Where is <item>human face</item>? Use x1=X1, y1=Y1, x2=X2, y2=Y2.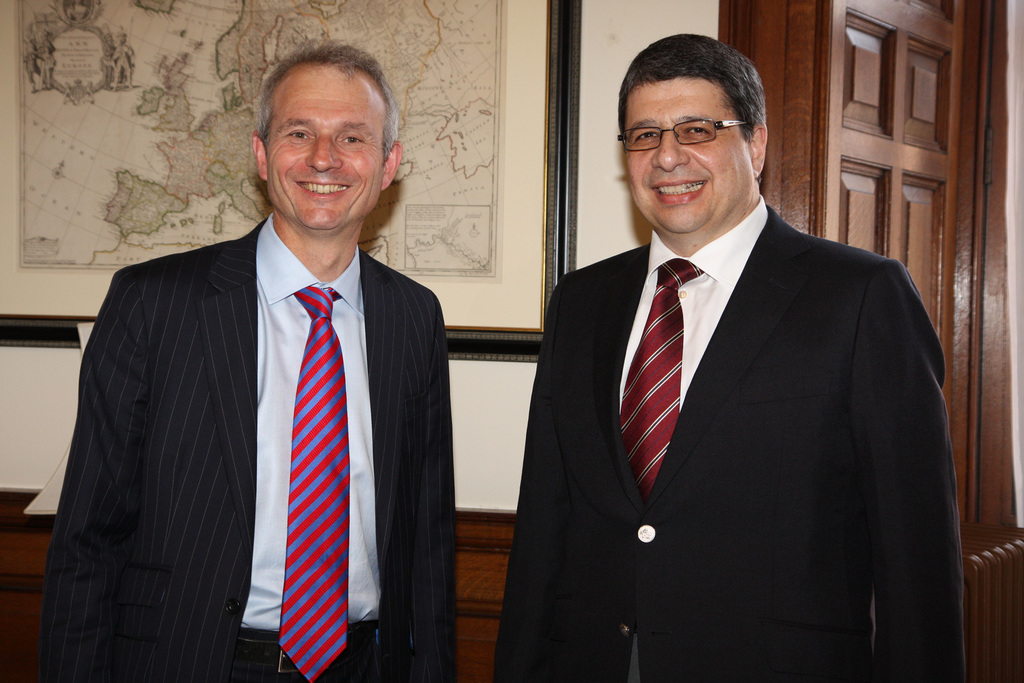
x1=266, y1=64, x2=383, y2=231.
